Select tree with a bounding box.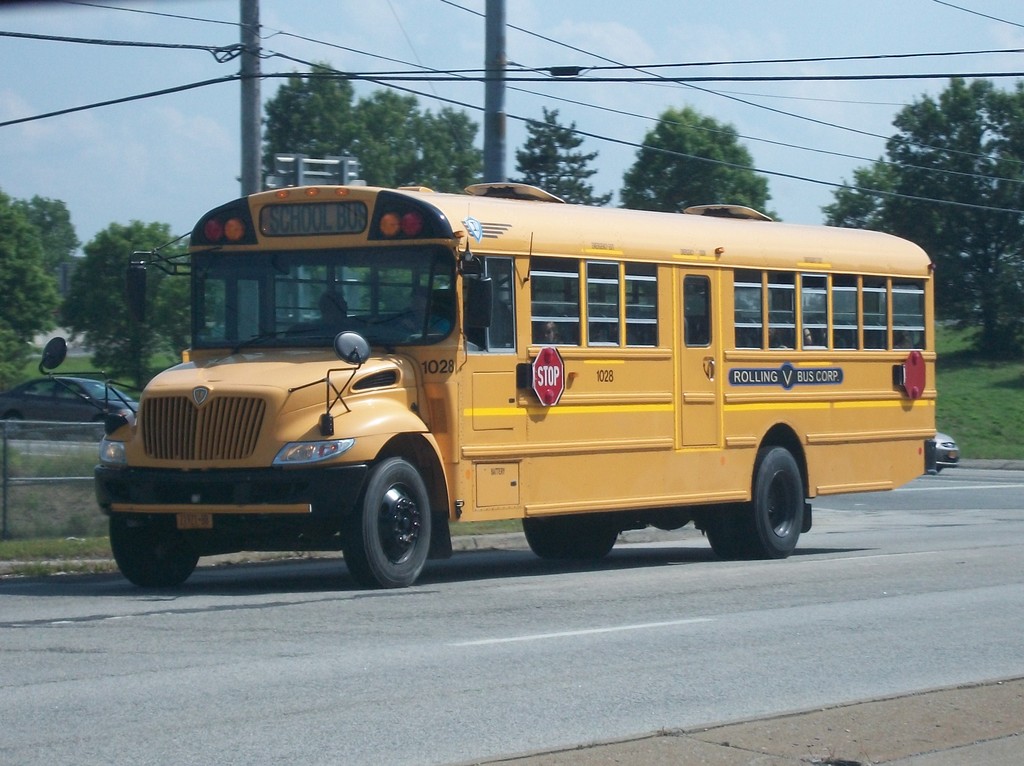
rect(506, 100, 615, 207).
